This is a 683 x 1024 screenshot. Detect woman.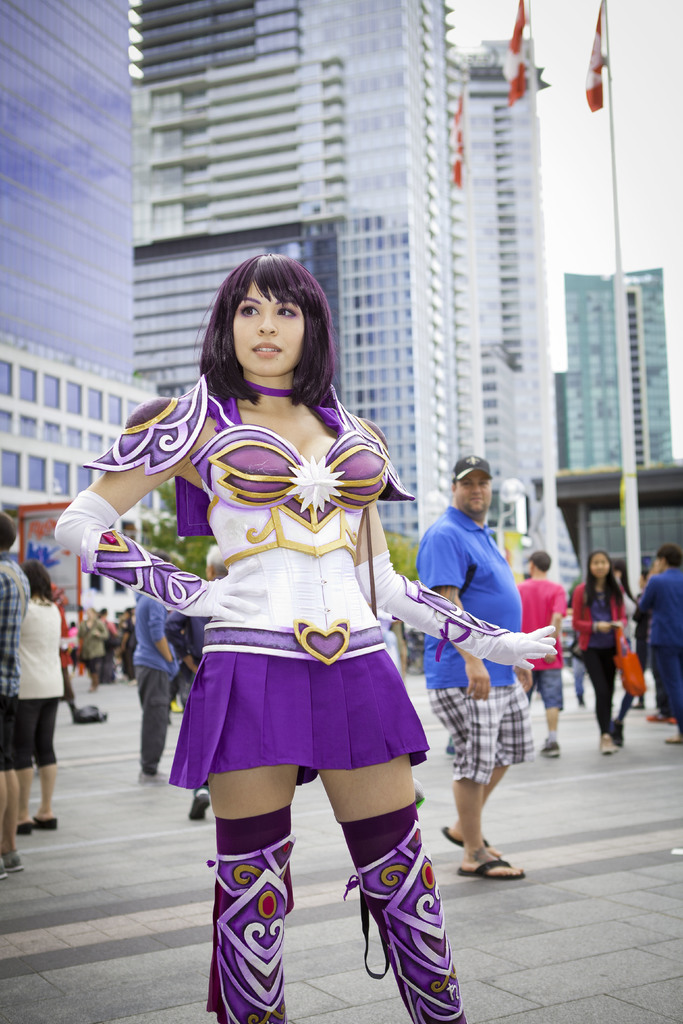
17:563:65:835.
